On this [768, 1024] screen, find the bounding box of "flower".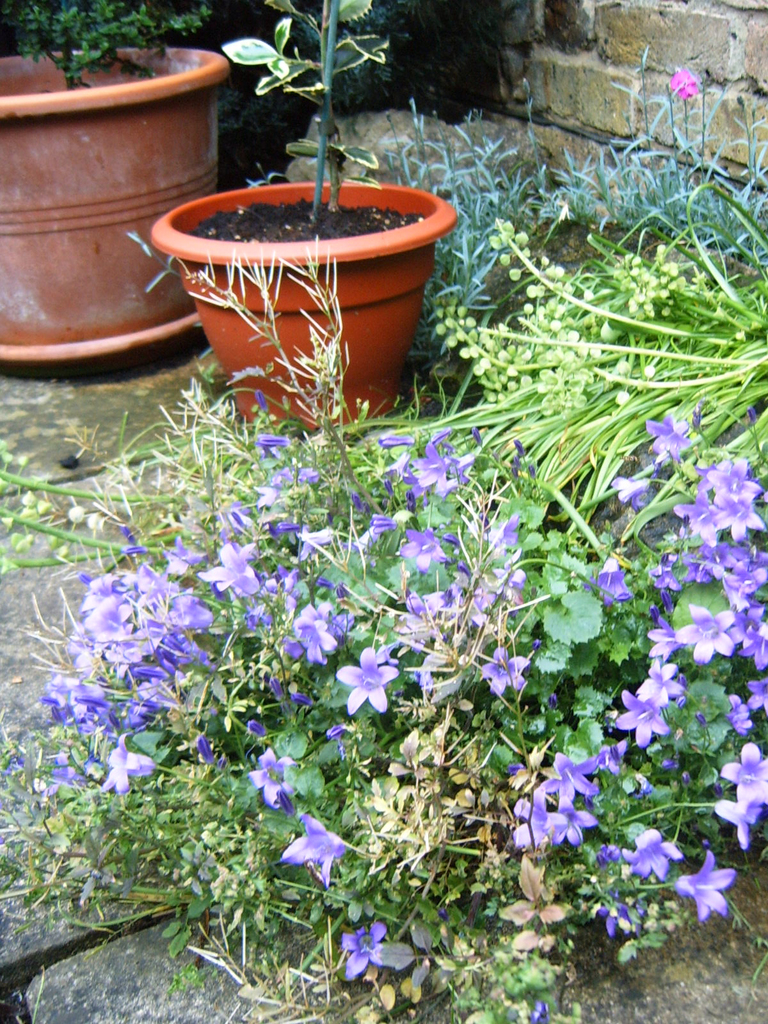
Bounding box: l=550, t=805, r=592, b=852.
